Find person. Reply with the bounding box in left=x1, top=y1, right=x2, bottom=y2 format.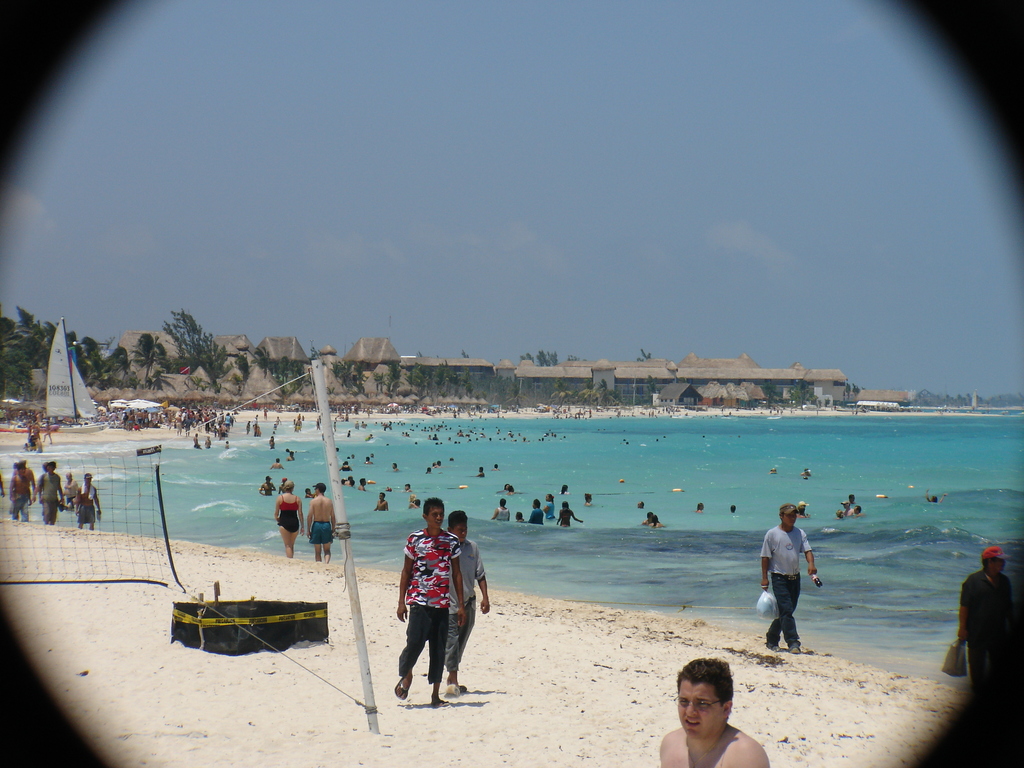
left=23, top=444, right=32, bottom=451.
